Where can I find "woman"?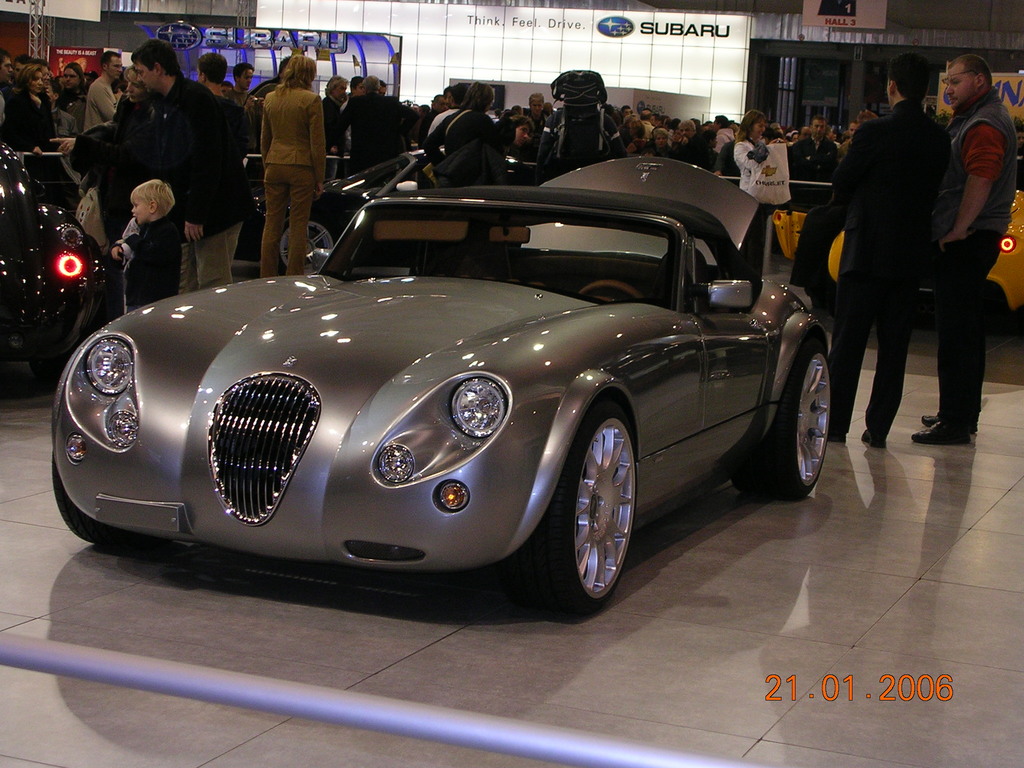
You can find it at BBox(56, 65, 168, 324).
